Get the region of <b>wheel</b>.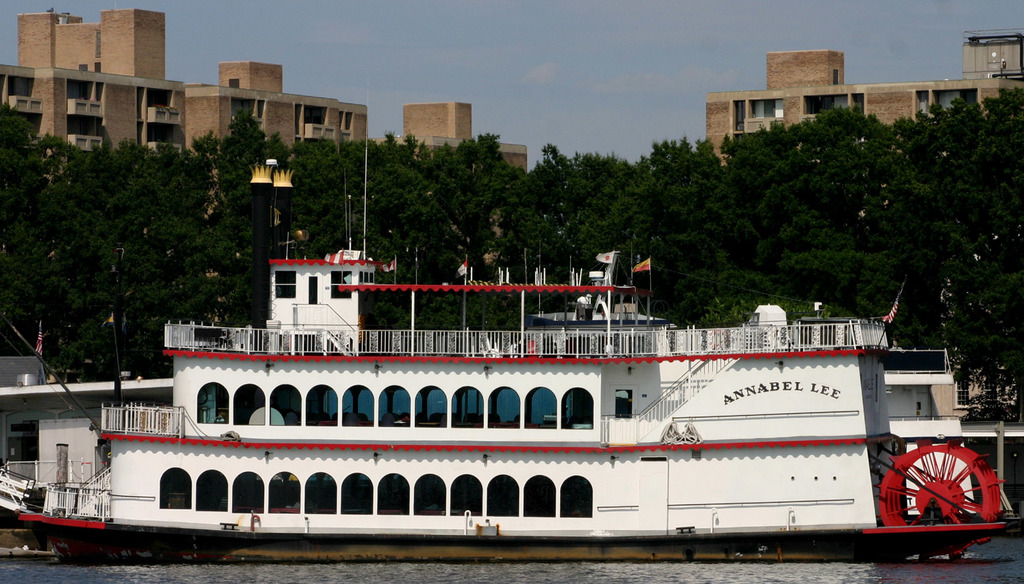
box=[869, 443, 1002, 551].
